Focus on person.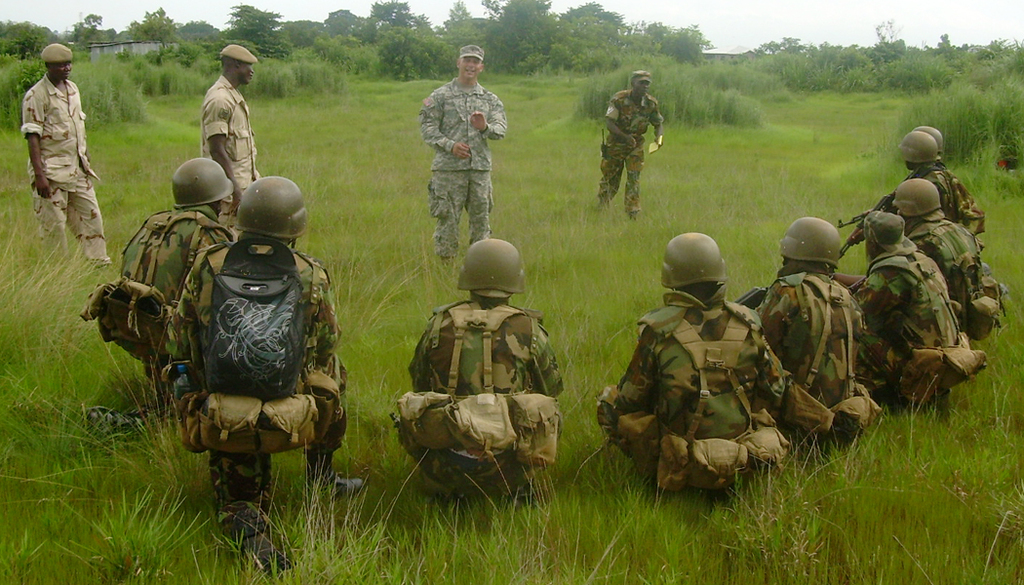
Focused at bbox(753, 212, 890, 441).
